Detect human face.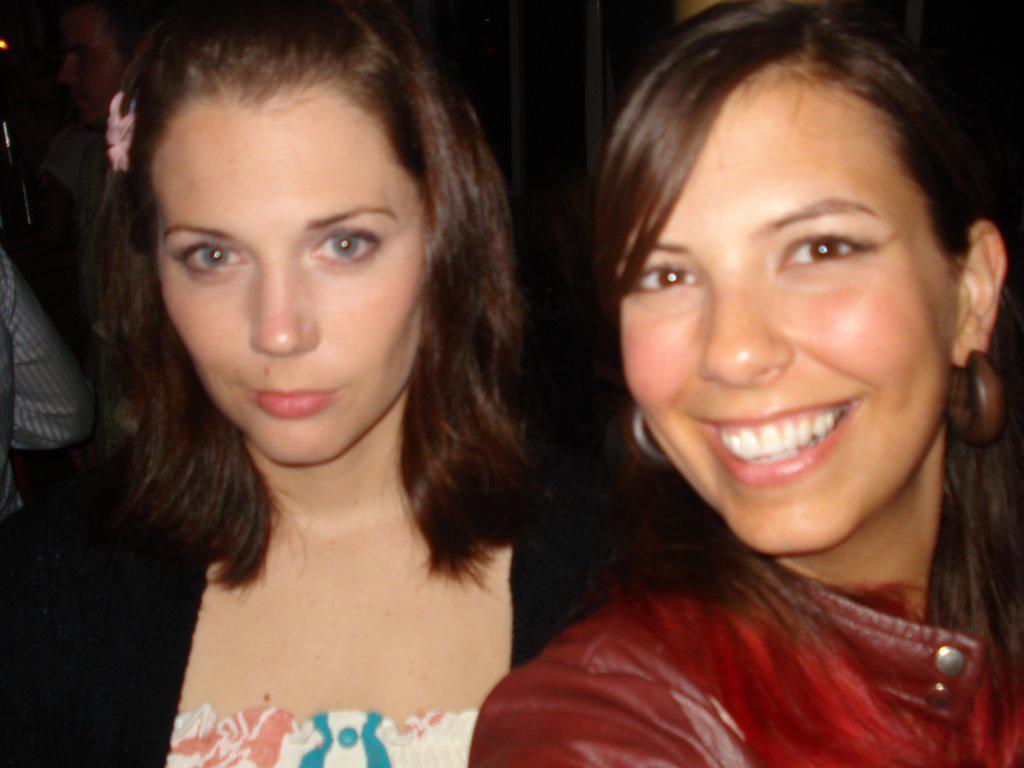
Detected at [x1=618, y1=71, x2=959, y2=556].
